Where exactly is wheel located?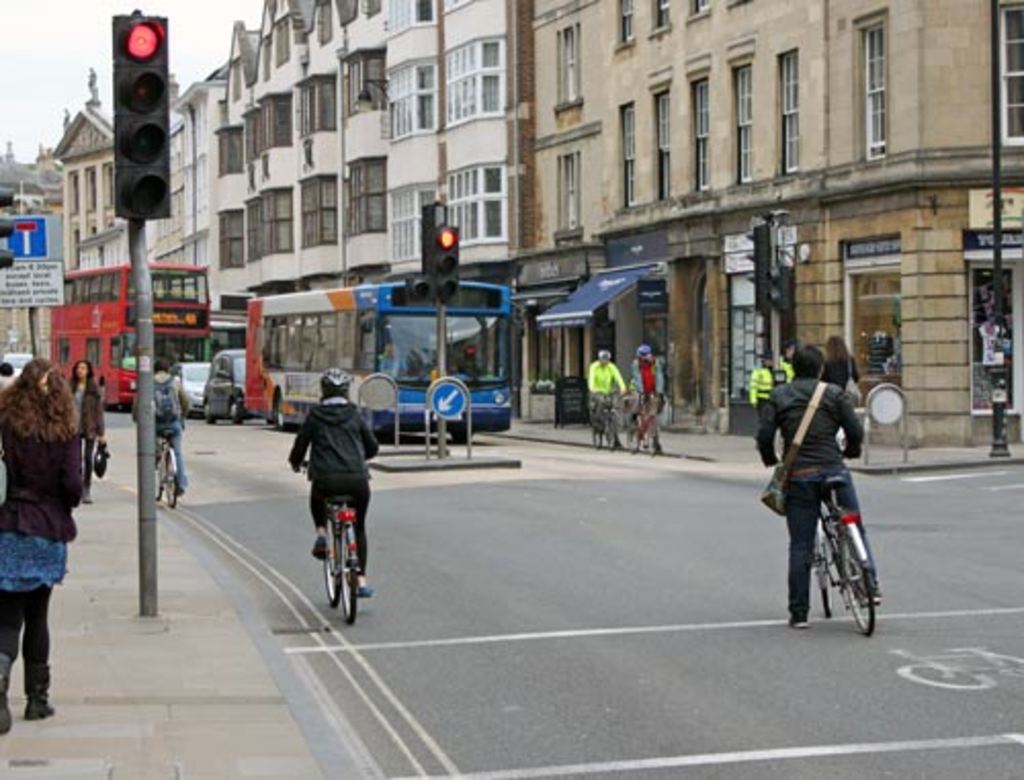
Its bounding box is (602, 411, 618, 444).
